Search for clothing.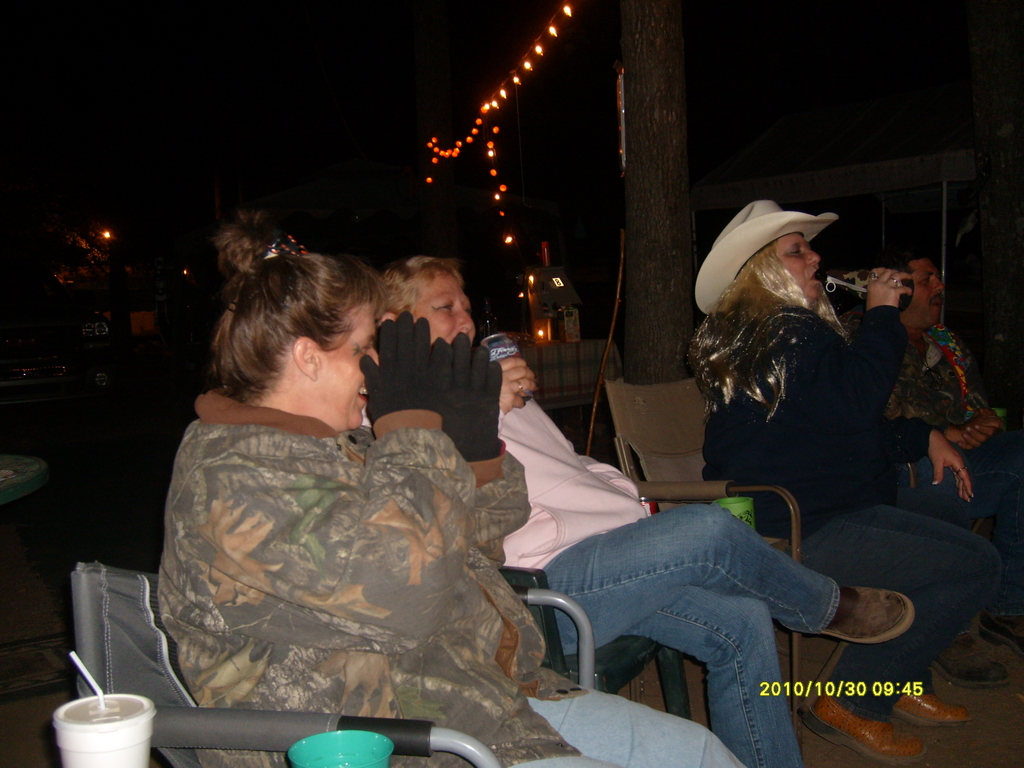
Found at <box>700,287,1004,716</box>.
